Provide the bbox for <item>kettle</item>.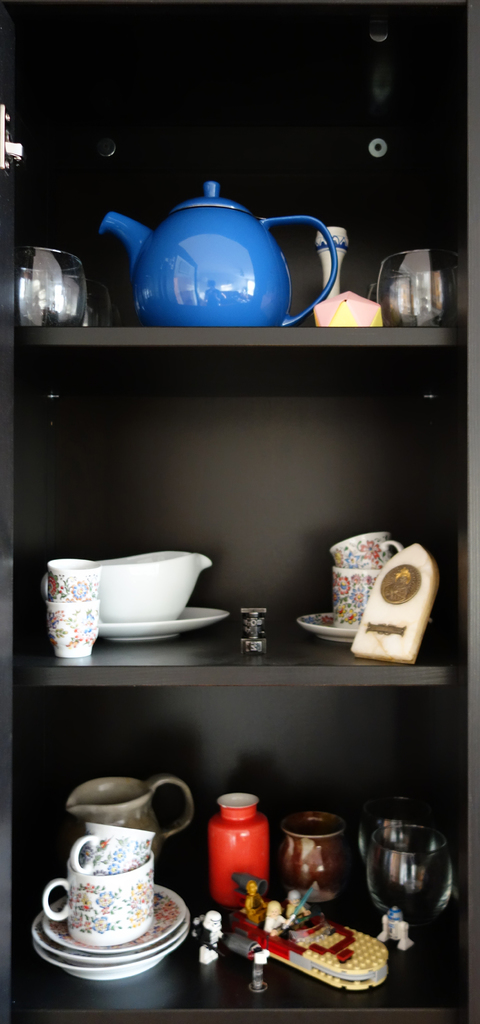
bbox(107, 183, 343, 326).
